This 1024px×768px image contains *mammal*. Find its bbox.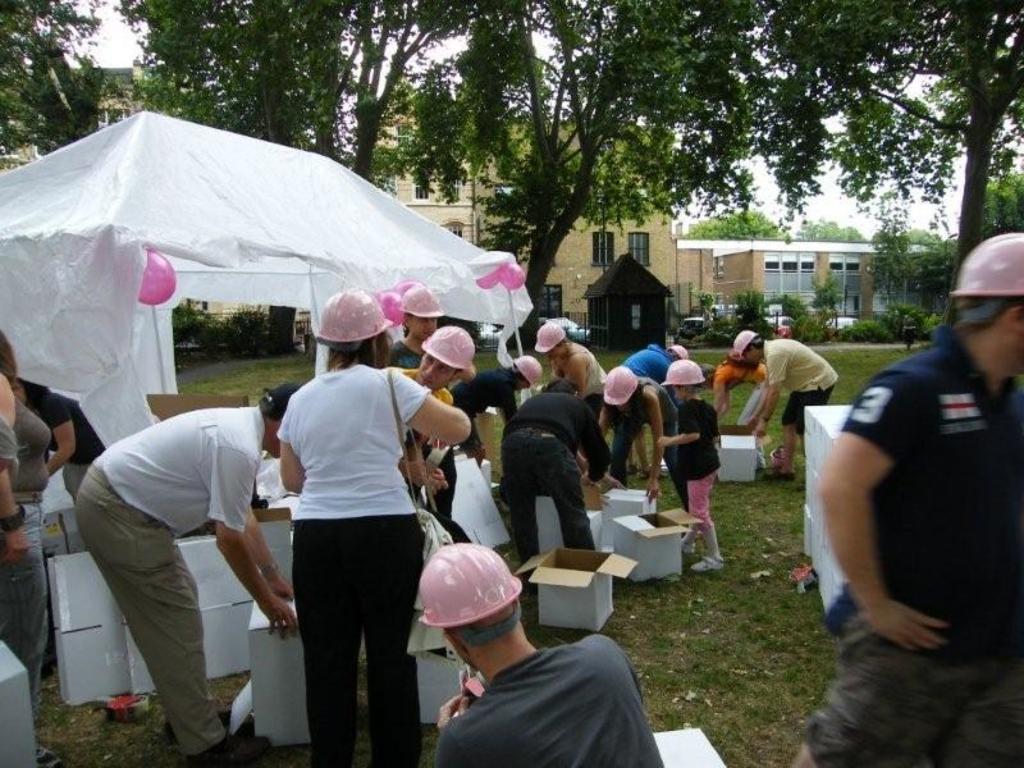
region(0, 326, 54, 763).
